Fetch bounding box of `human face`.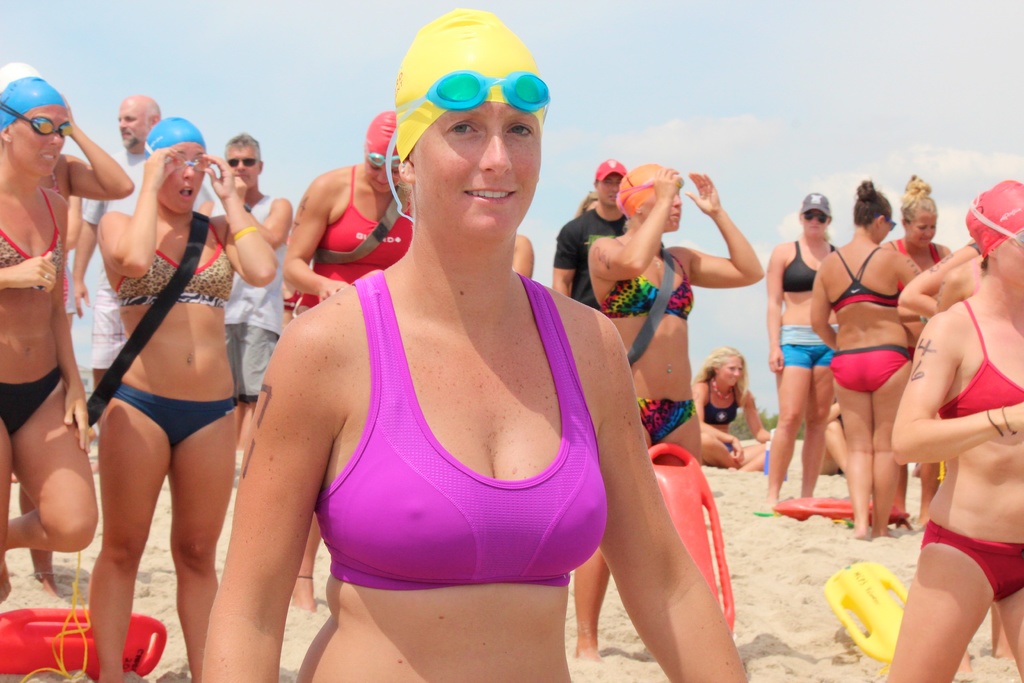
Bbox: <box>910,217,936,243</box>.
